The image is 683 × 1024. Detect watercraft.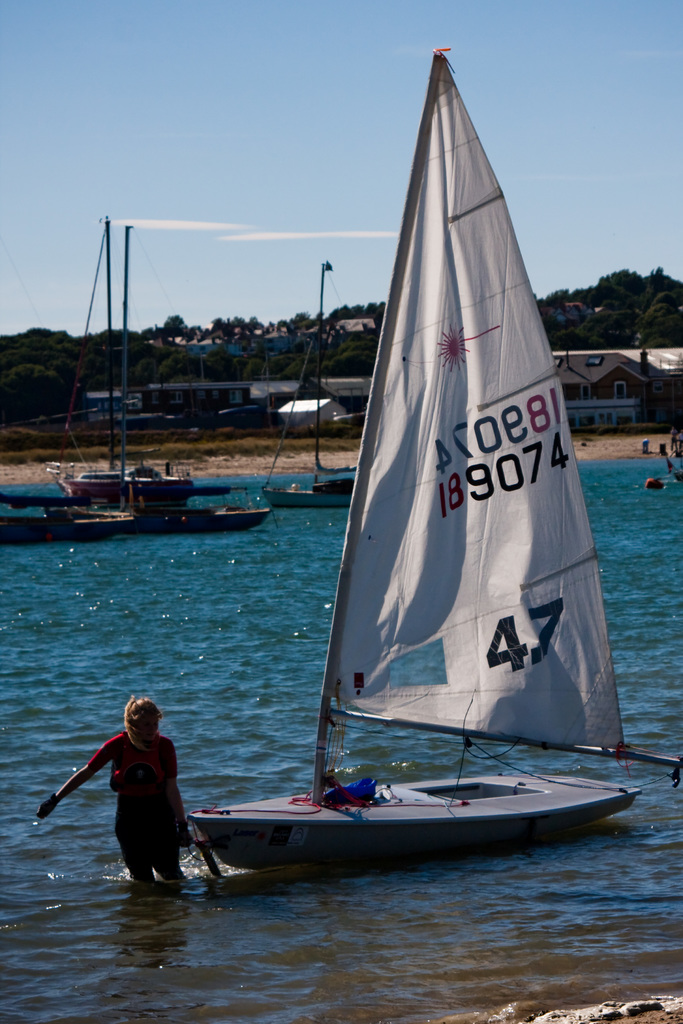
Detection: rect(192, 45, 681, 814).
